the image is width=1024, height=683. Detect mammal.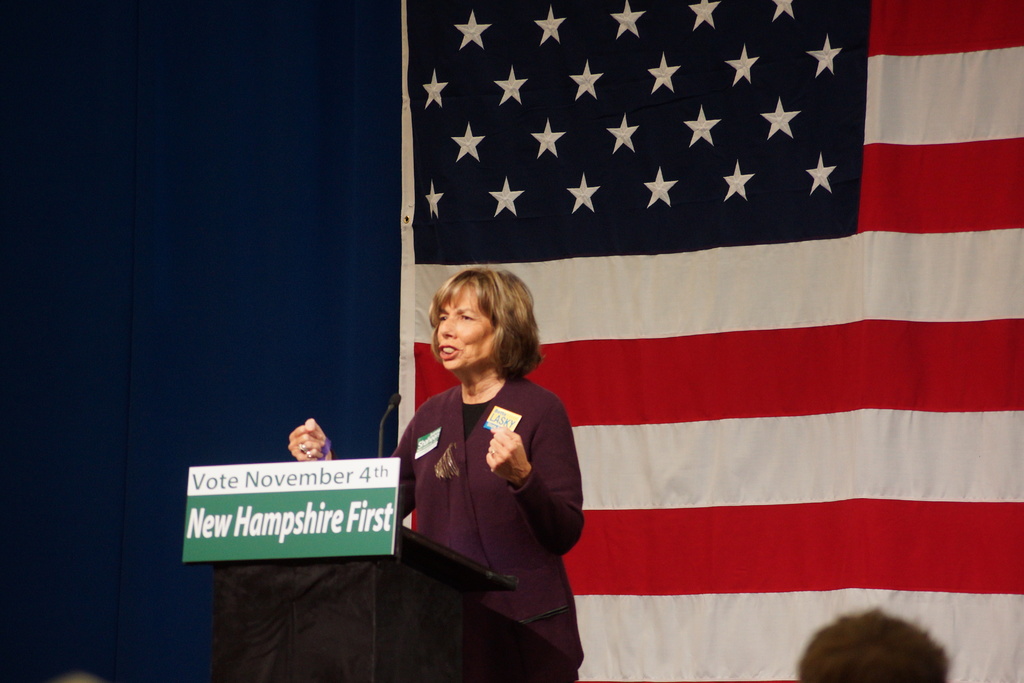
Detection: {"left": 379, "top": 277, "right": 597, "bottom": 634}.
